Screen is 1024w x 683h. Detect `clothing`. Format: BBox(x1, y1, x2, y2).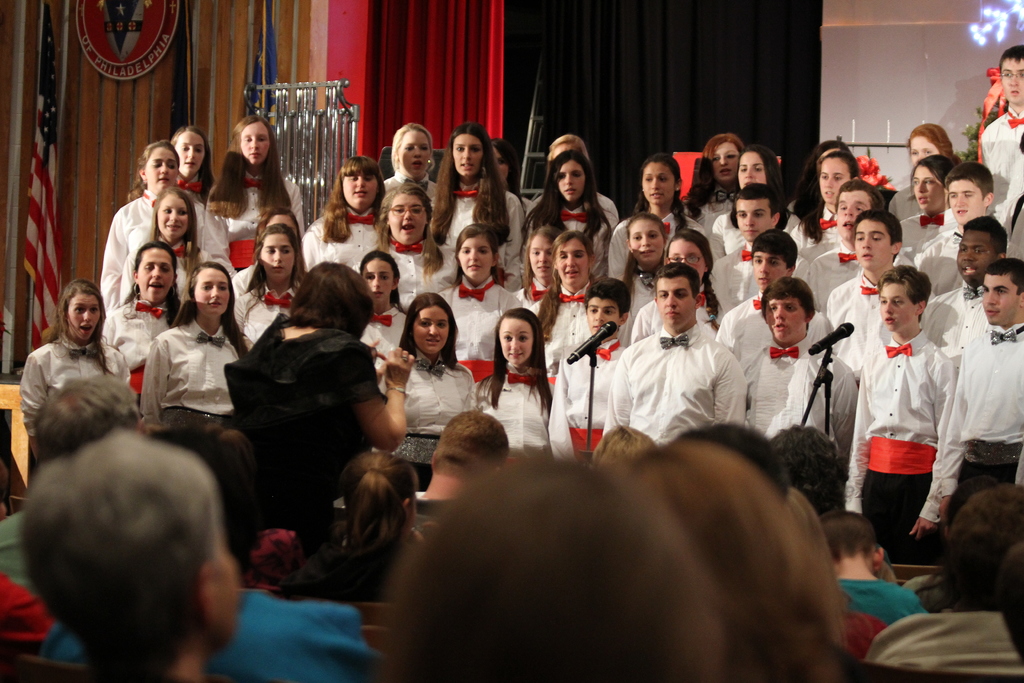
BBox(891, 188, 918, 223).
